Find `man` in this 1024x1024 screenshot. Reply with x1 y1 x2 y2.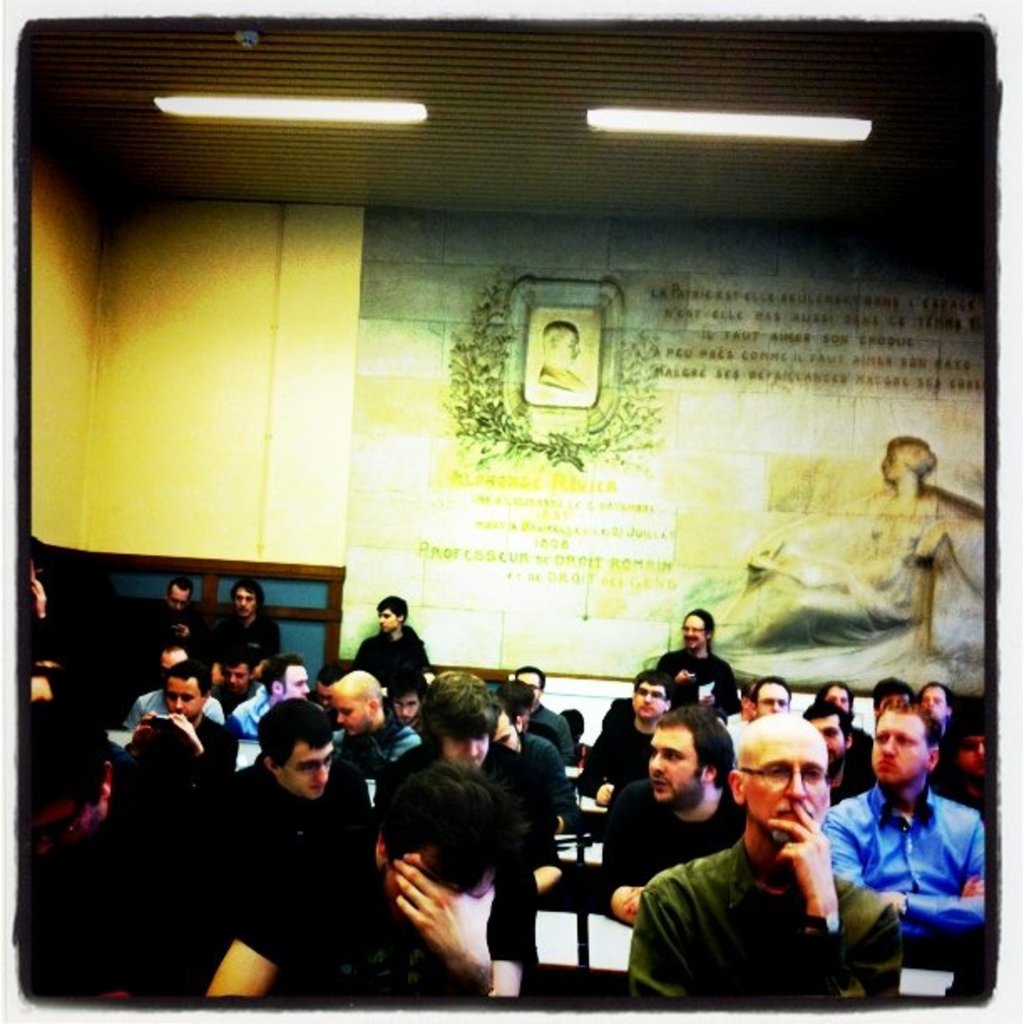
206 760 537 999.
